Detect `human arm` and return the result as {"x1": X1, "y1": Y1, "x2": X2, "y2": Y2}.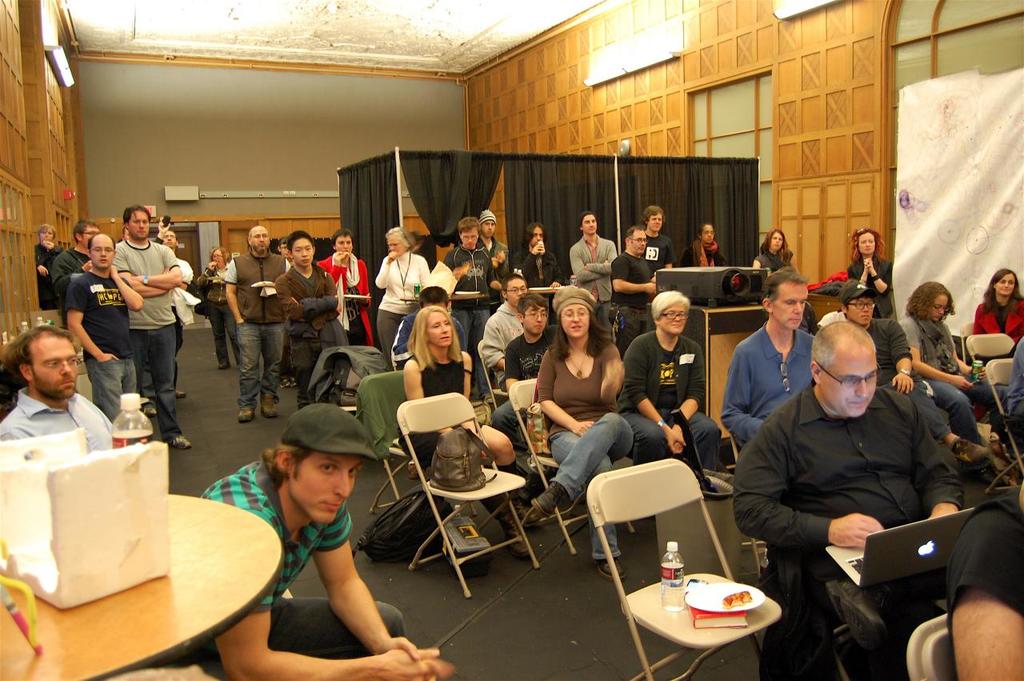
{"x1": 403, "y1": 359, "x2": 423, "y2": 402}.
